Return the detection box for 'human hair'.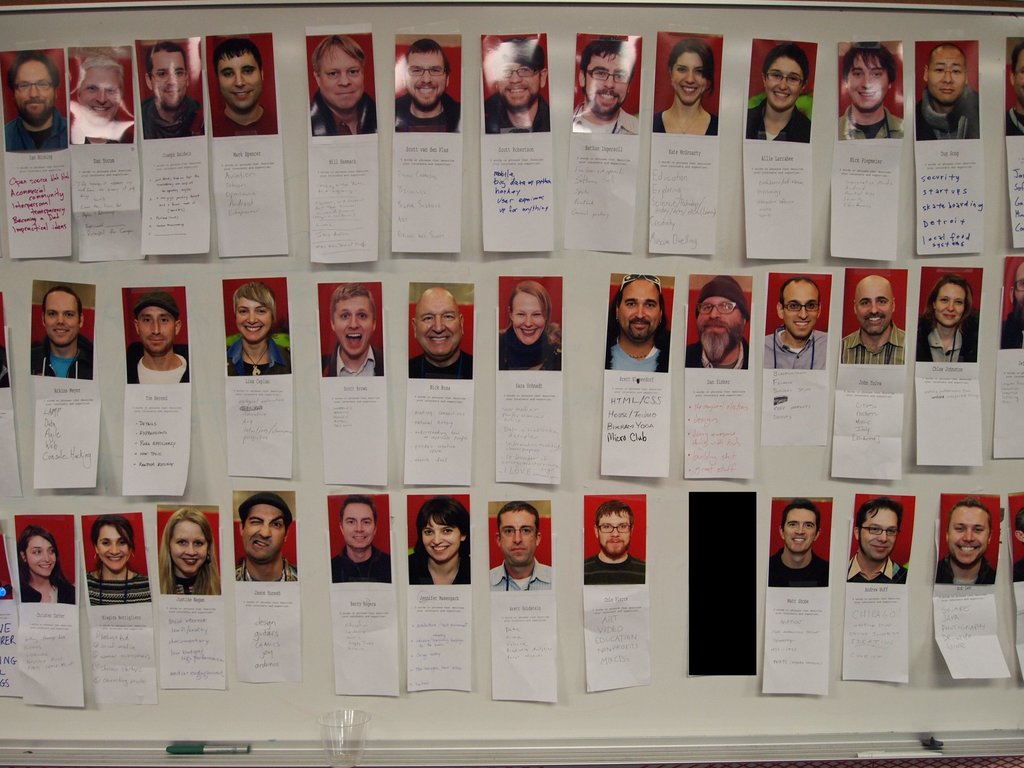
[22, 525, 71, 593].
